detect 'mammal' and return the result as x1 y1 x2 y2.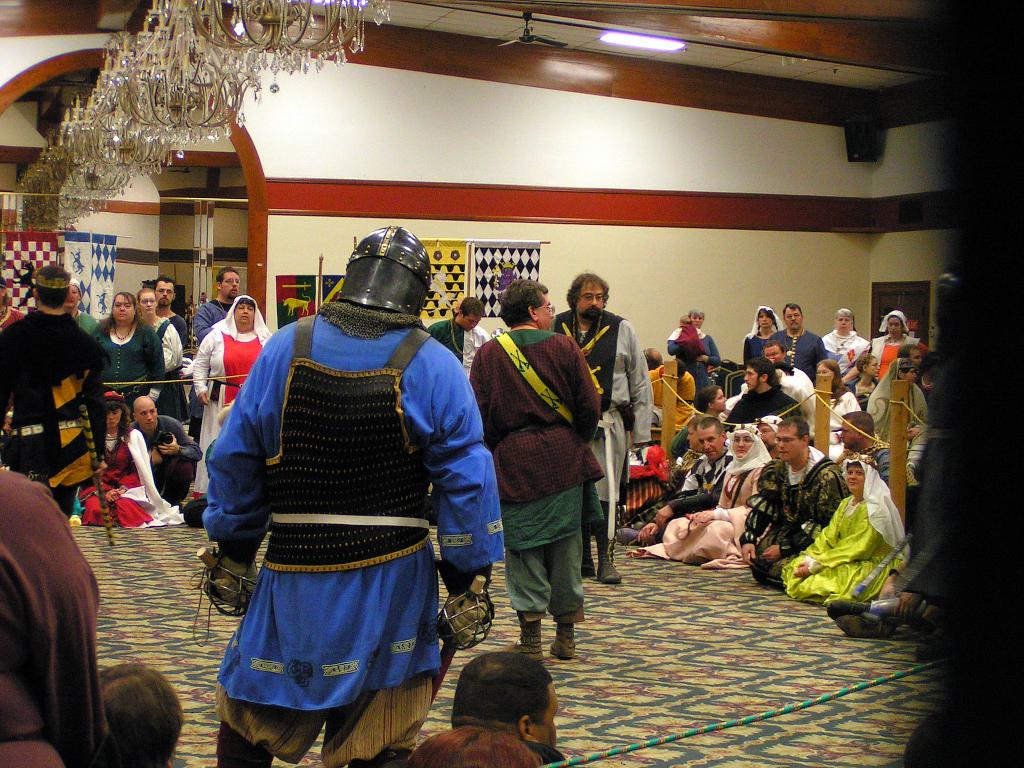
163 220 501 687.
